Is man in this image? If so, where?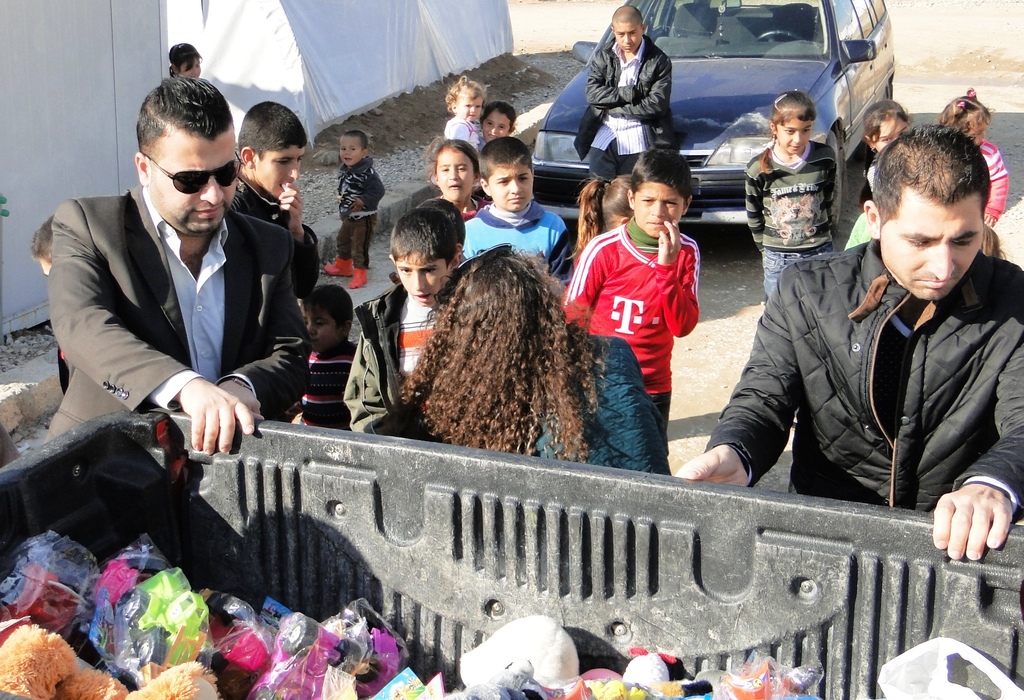
Yes, at 673, 122, 1023, 565.
